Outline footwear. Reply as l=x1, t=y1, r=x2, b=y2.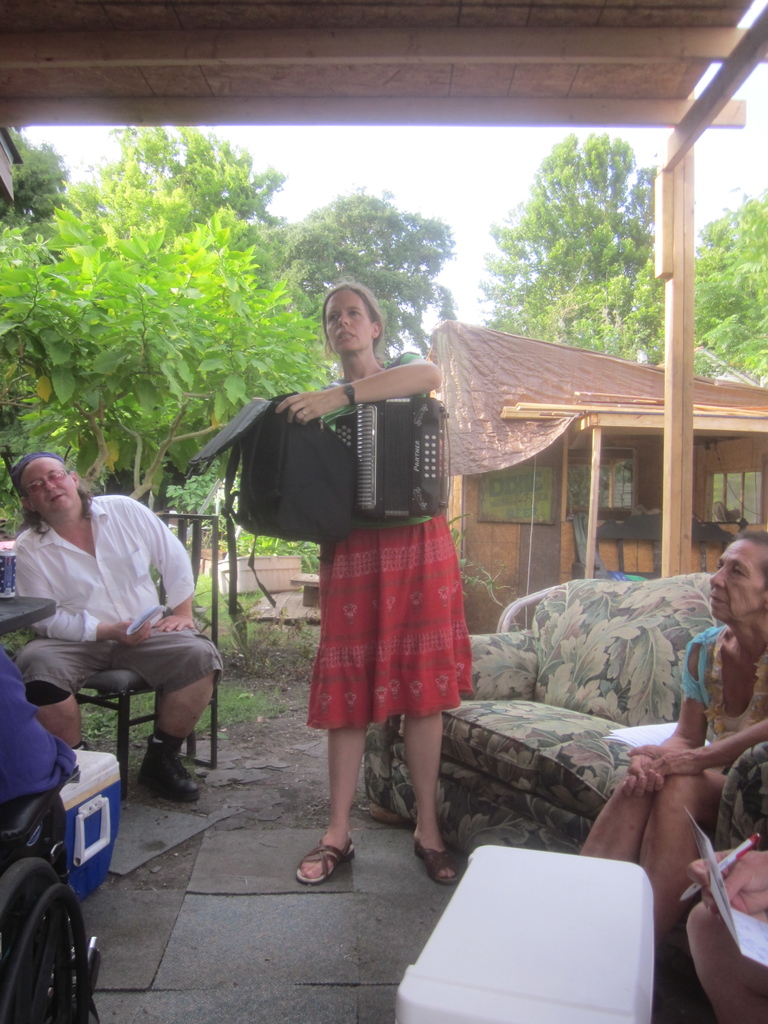
l=289, t=837, r=365, b=888.
